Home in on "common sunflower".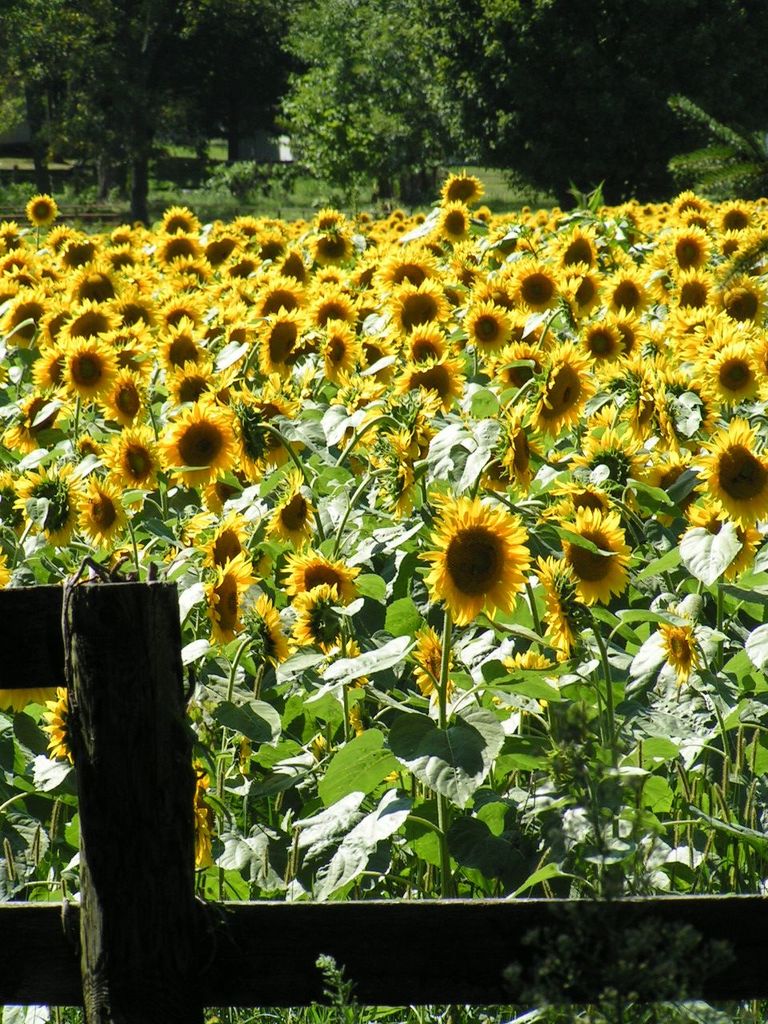
Homed in at (70,486,138,553).
